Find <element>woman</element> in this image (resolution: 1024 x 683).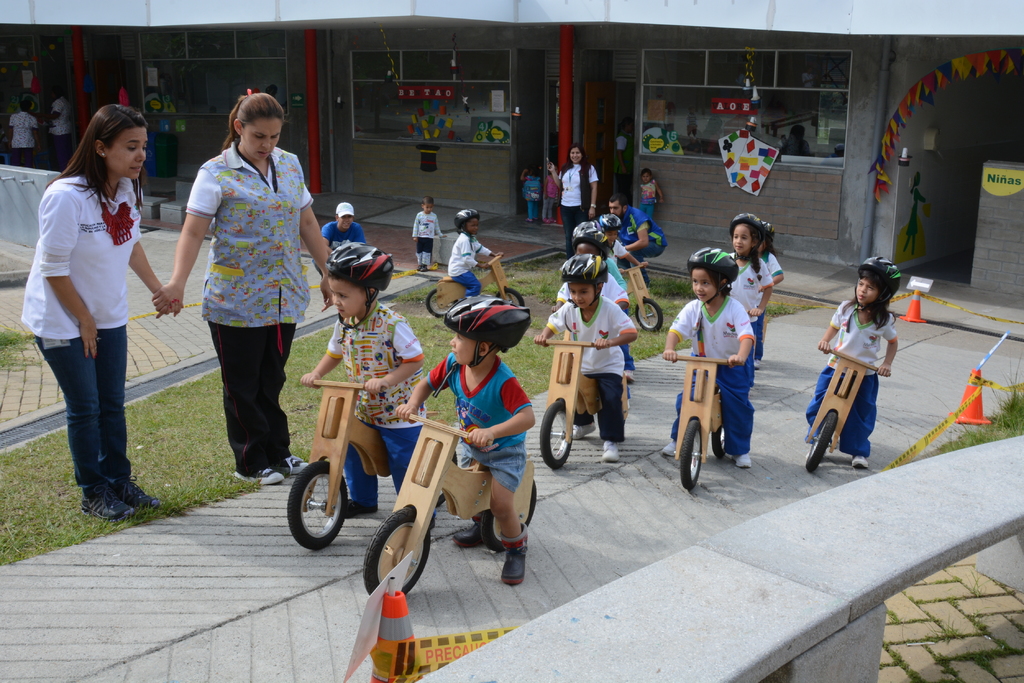
19/100/180/518.
